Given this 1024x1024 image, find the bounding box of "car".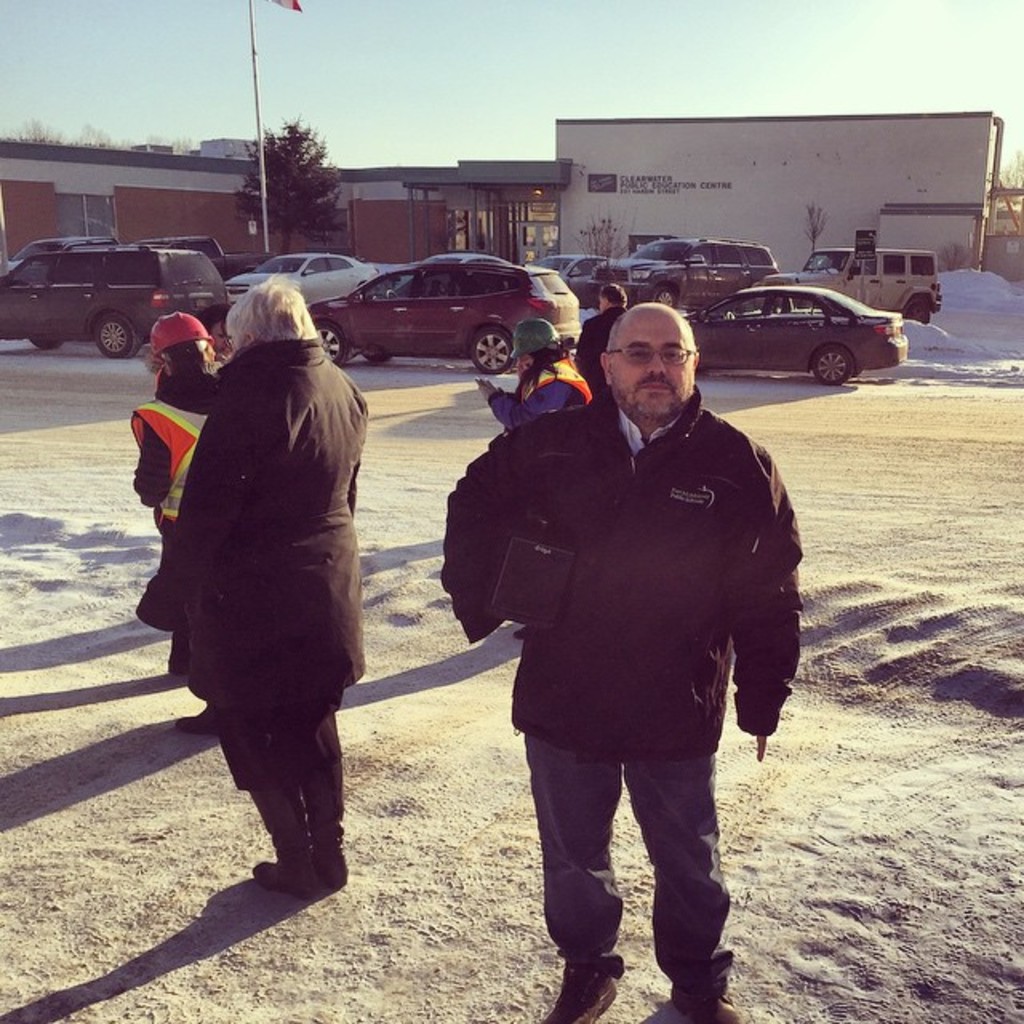
select_region(320, 250, 589, 373).
